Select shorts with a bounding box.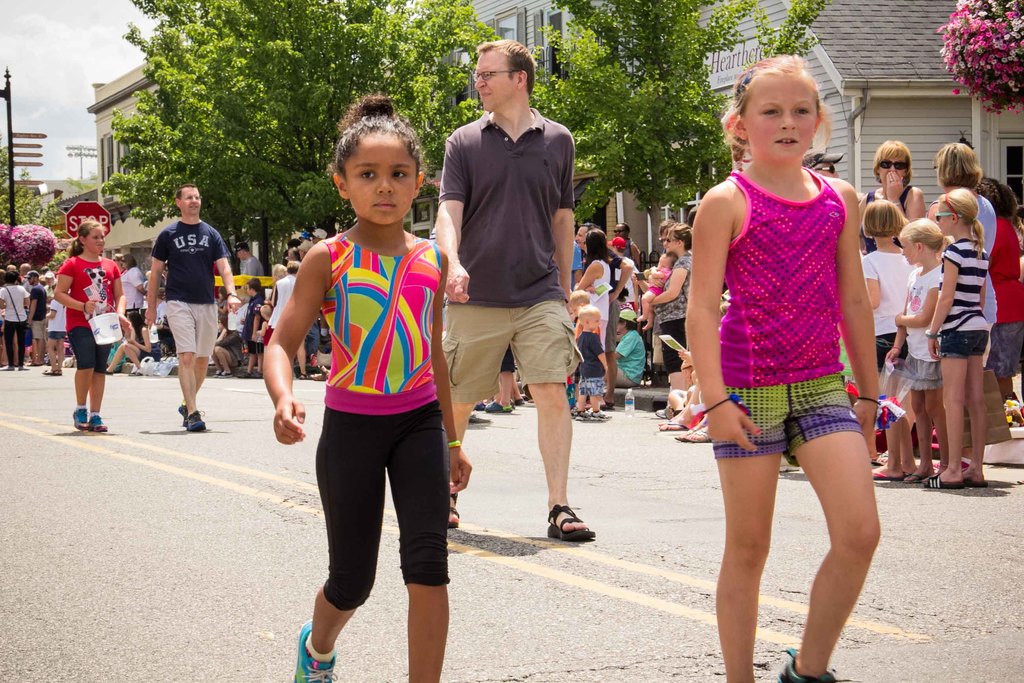
select_region(697, 370, 878, 473).
